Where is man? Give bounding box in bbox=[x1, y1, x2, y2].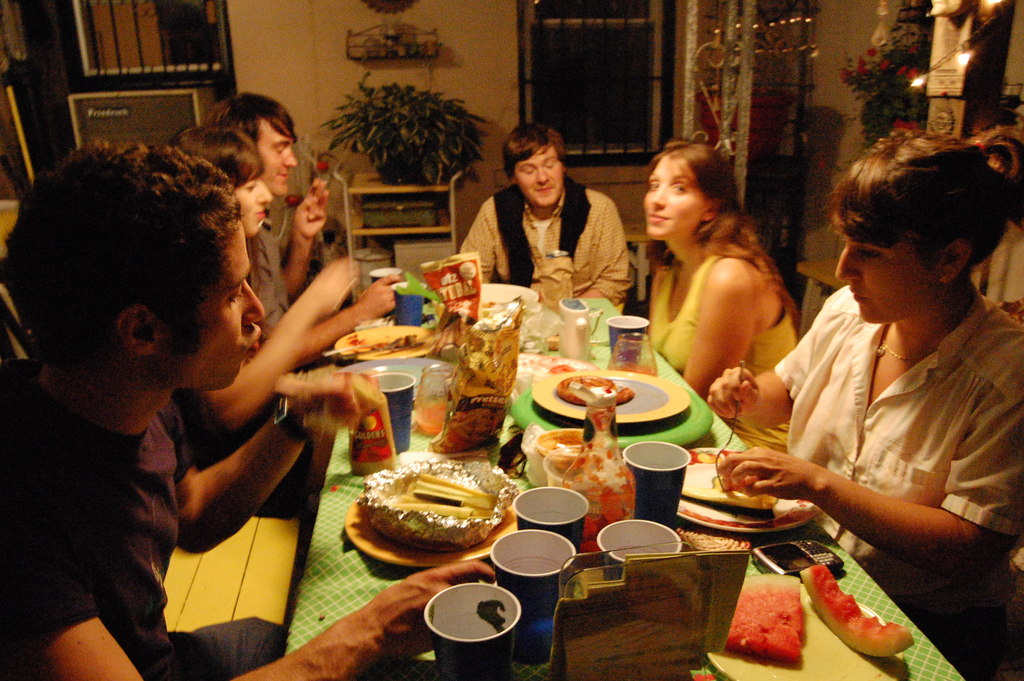
bbox=[0, 136, 494, 680].
